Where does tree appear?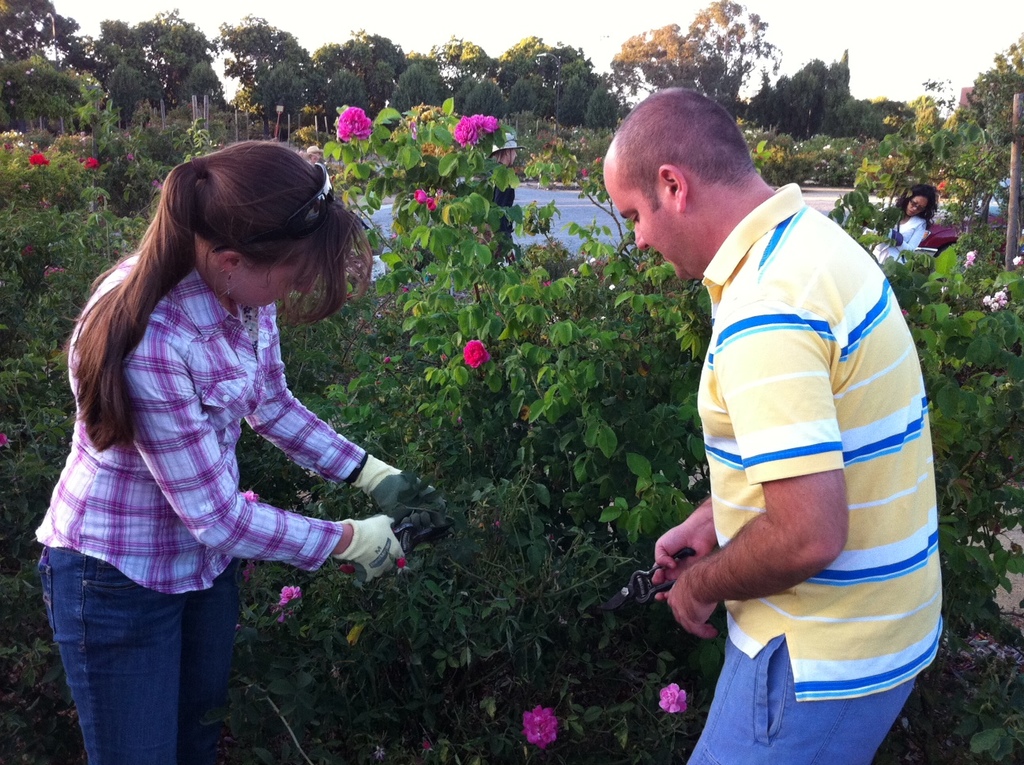
Appears at 789:53:838:145.
